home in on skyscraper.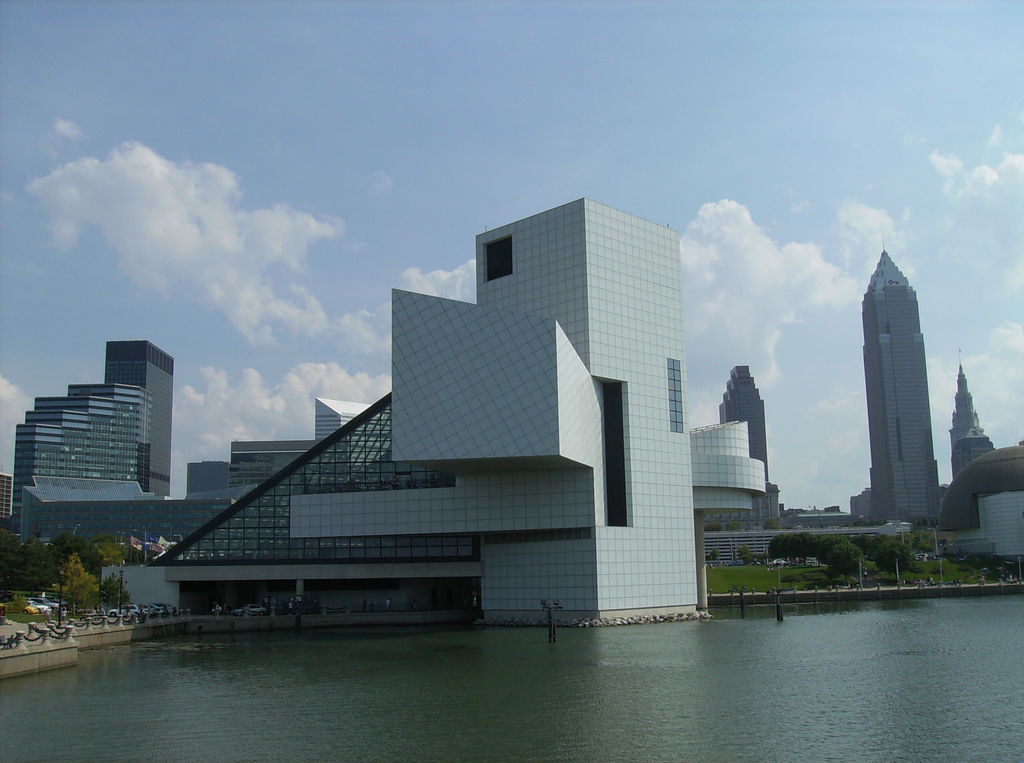
Homed in at locate(849, 240, 968, 545).
